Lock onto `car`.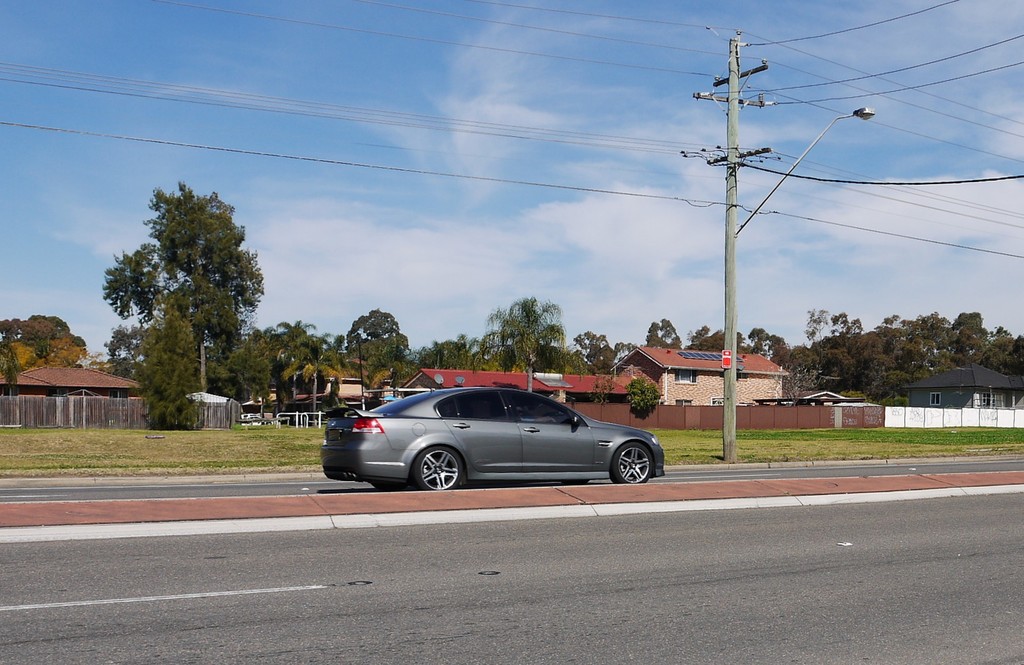
Locked: Rect(318, 384, 662, 494).
